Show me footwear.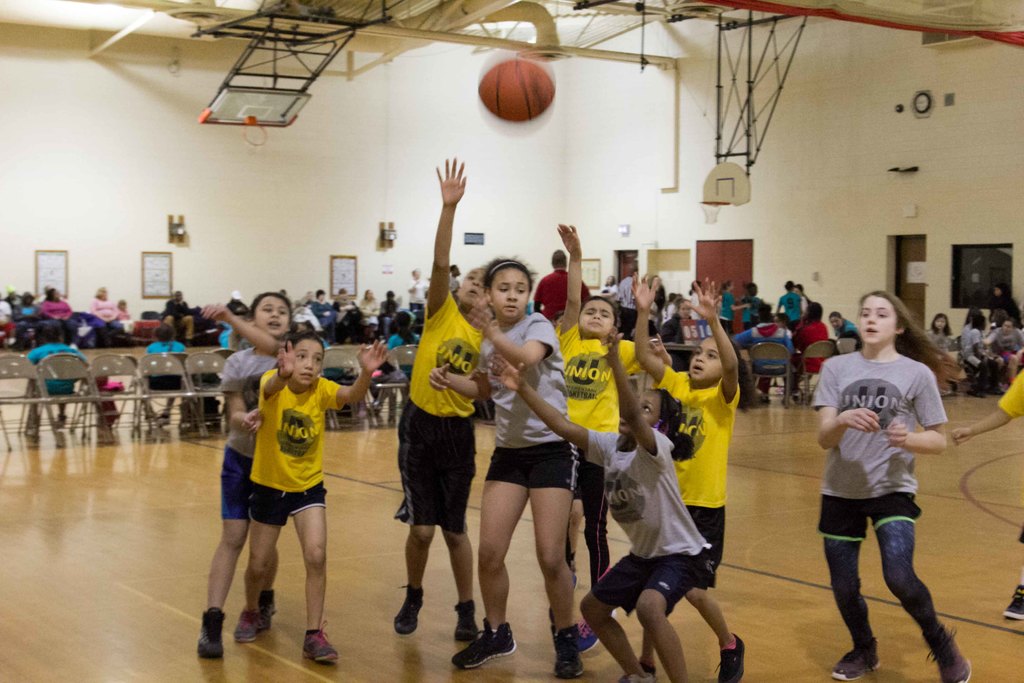
footwear is here: left=919, top=621, right=974, bottom=682.
